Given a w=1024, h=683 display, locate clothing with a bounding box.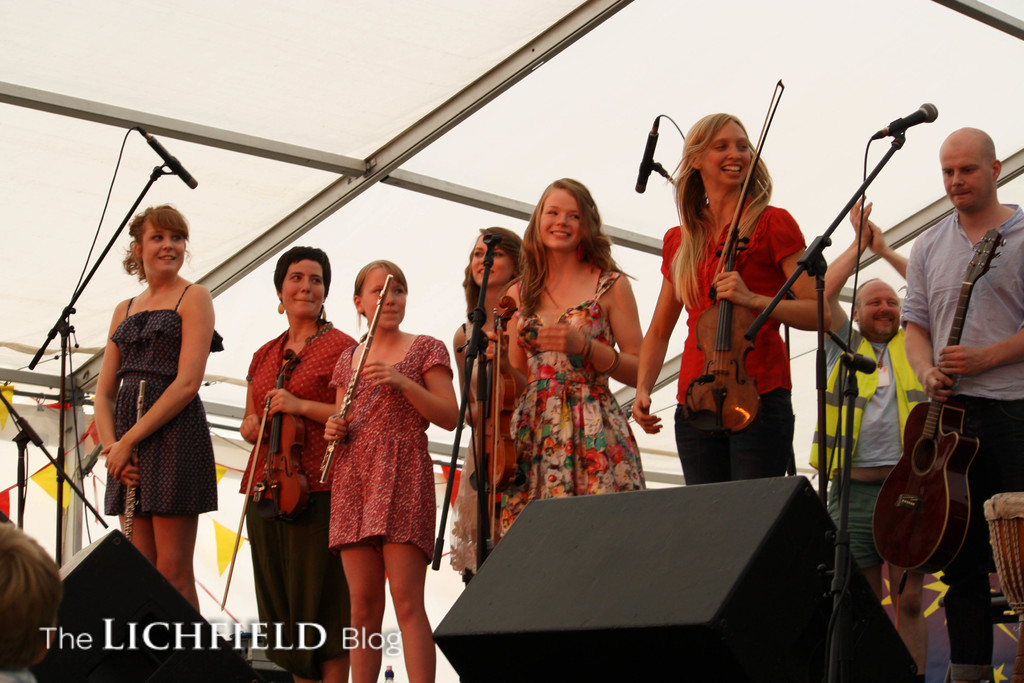
Located: [x1=106, y1=286, x2=223, y2=514].
